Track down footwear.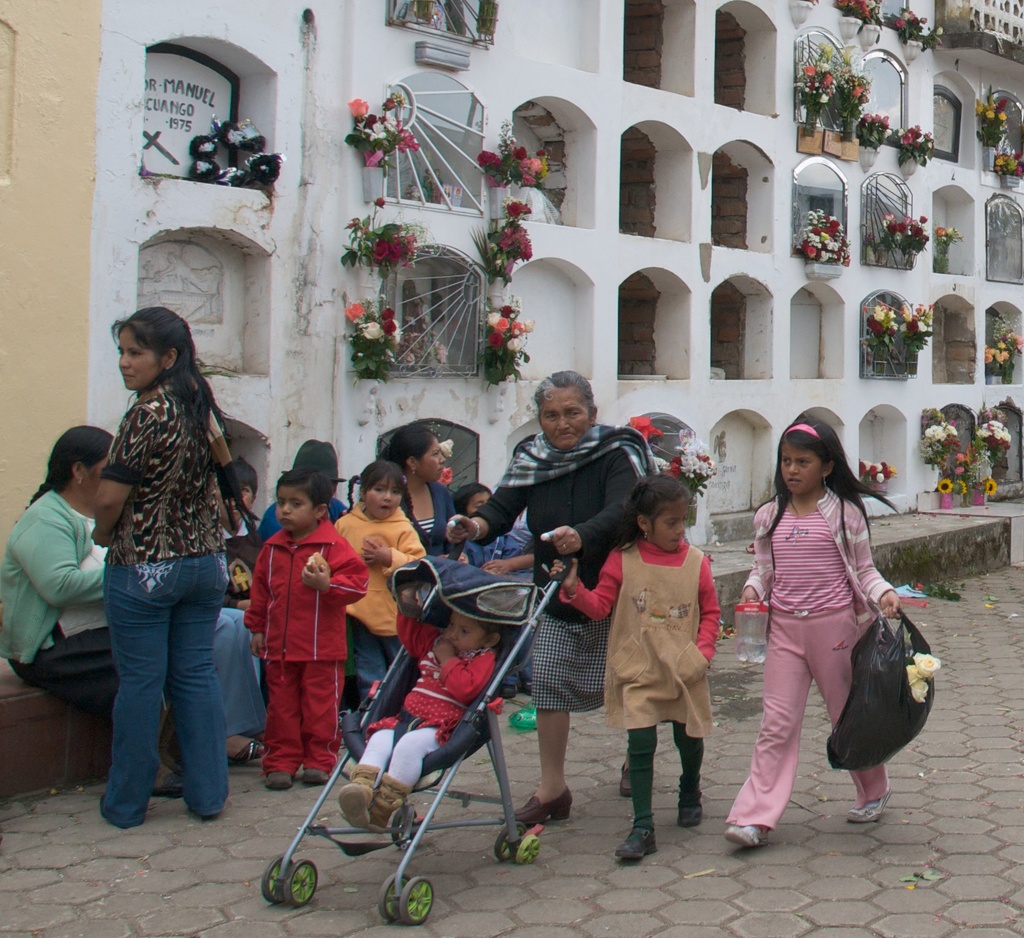
Tracked to (367,777,407,834).
